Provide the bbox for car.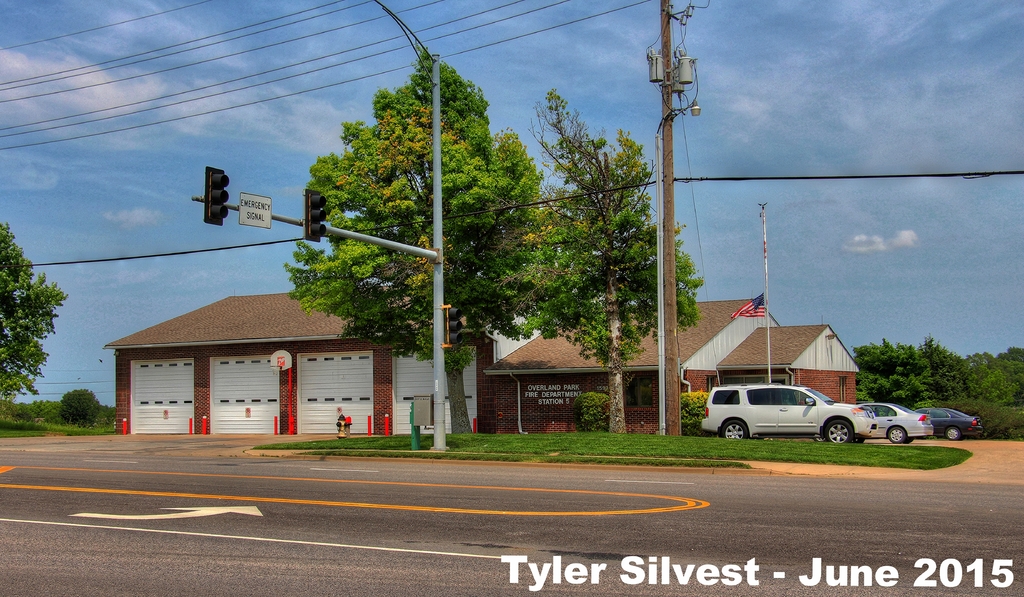
<bbox>694, 379, 877, 446</bbox>.
